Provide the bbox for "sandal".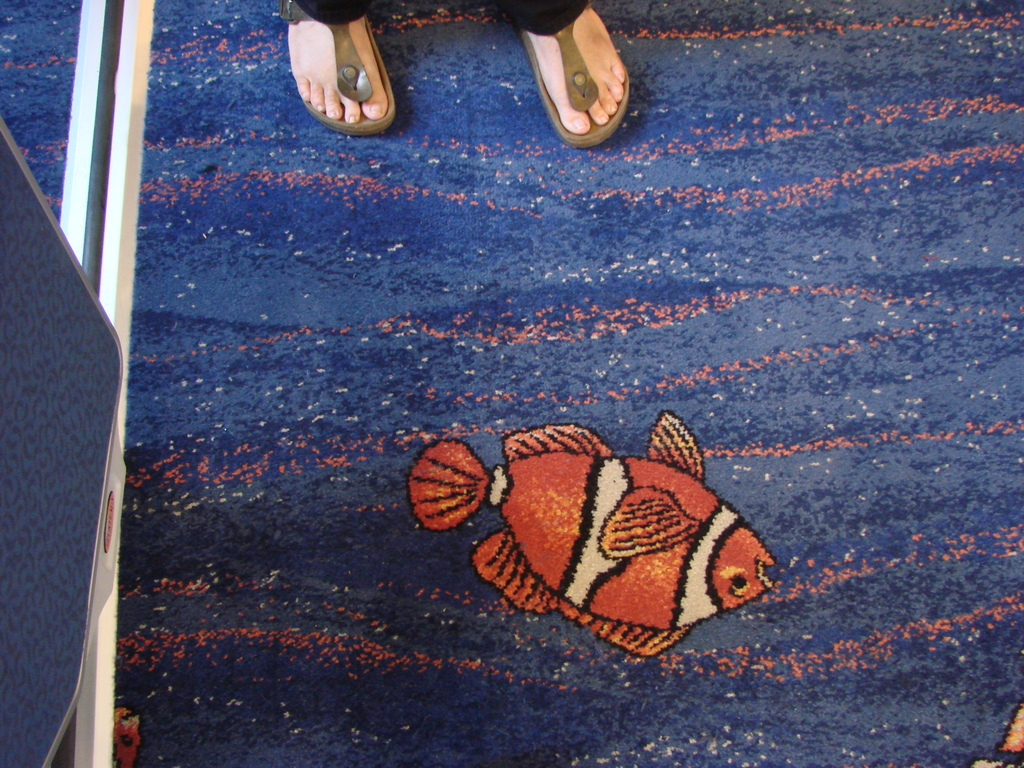
486 0 643 114.
